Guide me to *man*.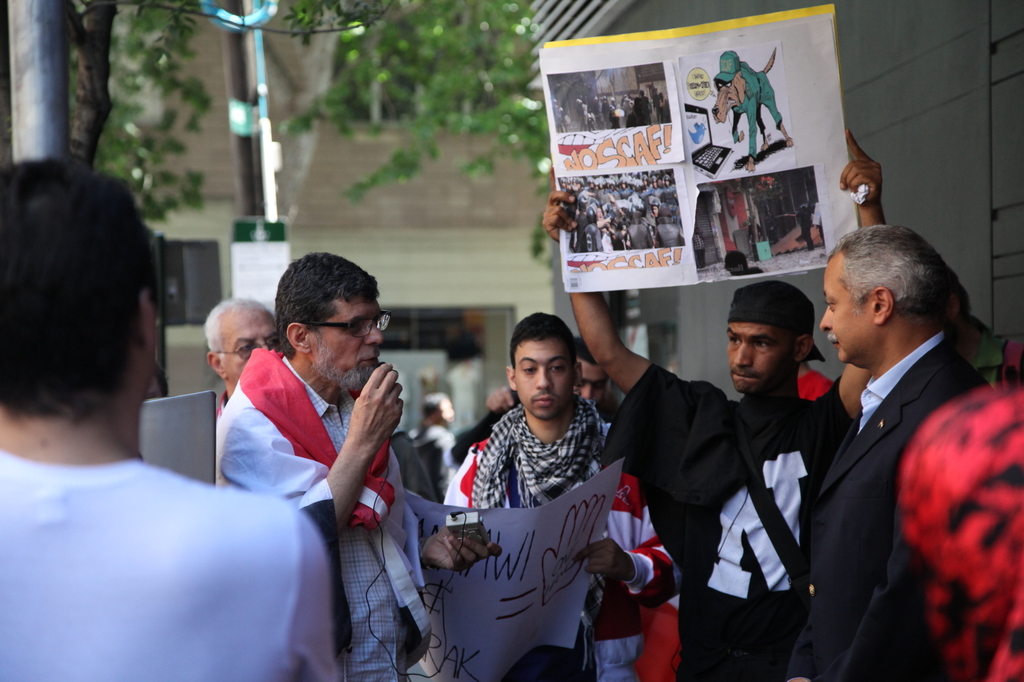
Guidance: select_region(216, 253, 507, 681).
